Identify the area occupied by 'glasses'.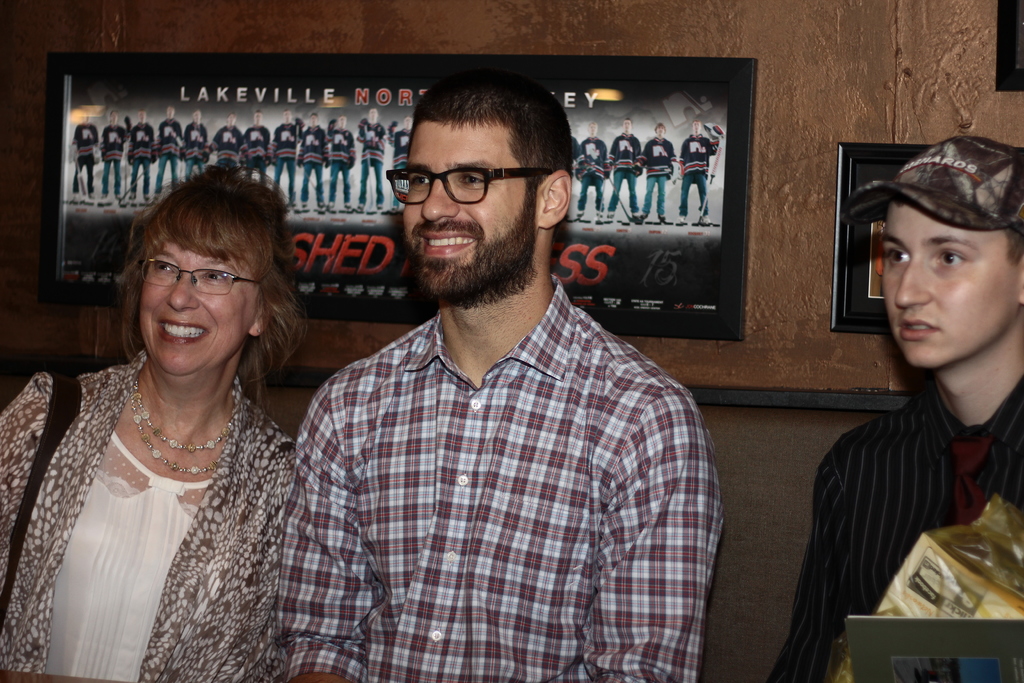
Area: box(138, 255, 273, 297).
